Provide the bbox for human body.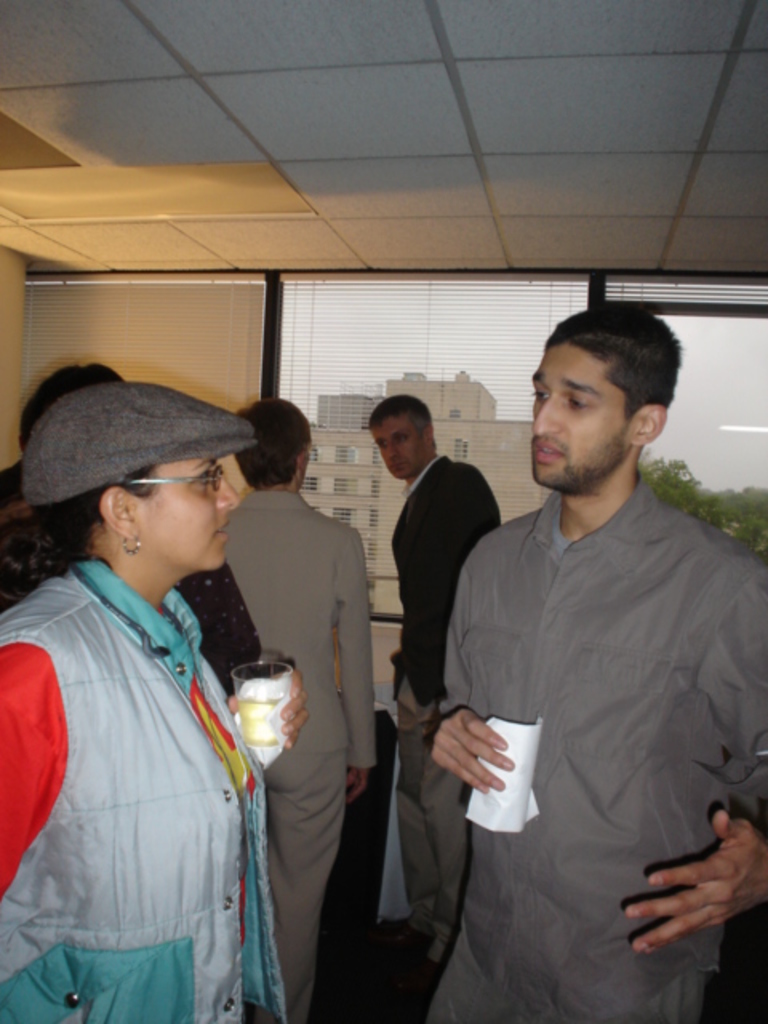
x1=222, y1=400, x2=387, y2=1022.
